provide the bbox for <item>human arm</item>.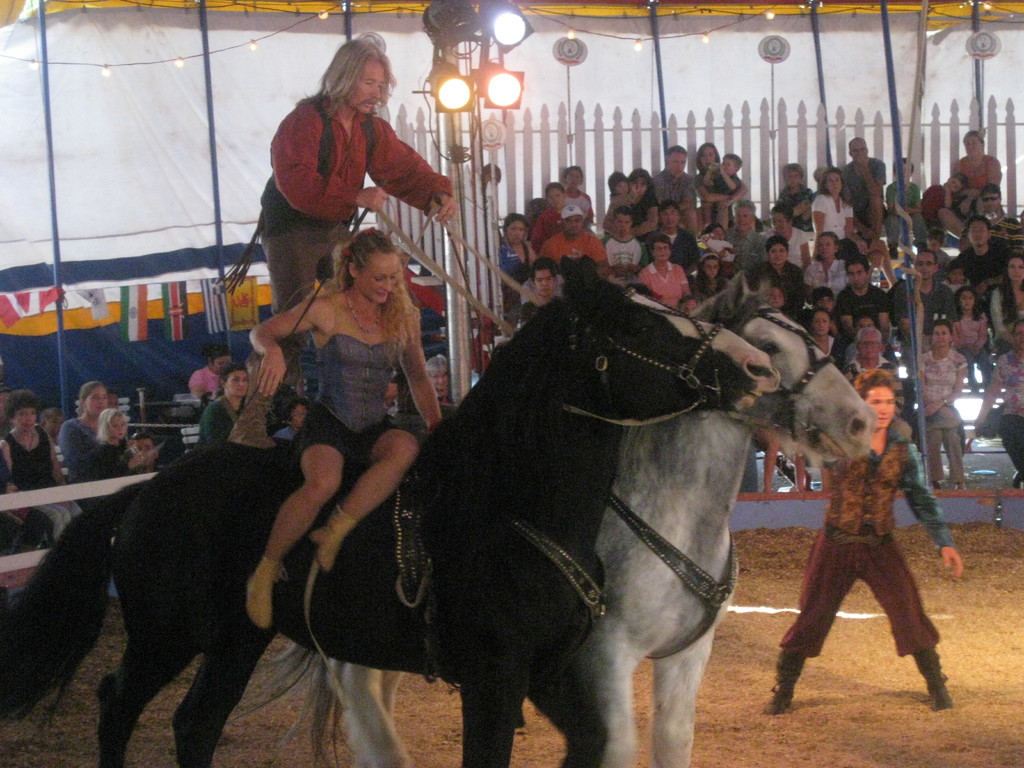
bbox=[687, 177, 732, 207].
